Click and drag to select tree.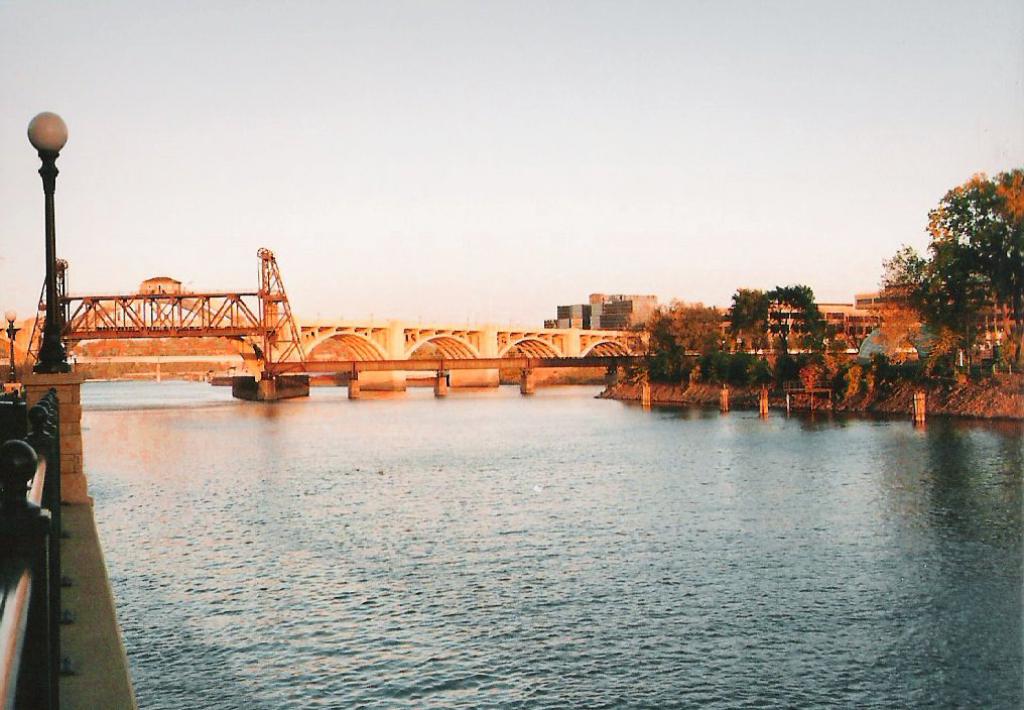
Selection: Rect(723, 288, 766, 347).
